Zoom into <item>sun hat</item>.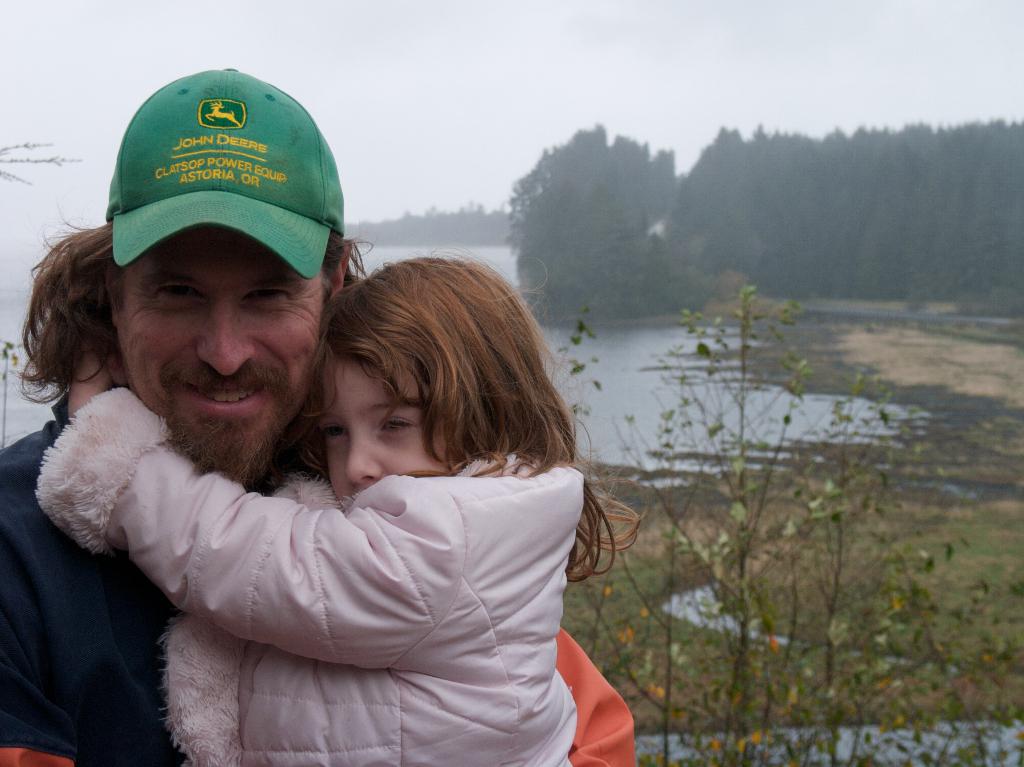
Zoom target: (x1=104, y1=59, x2=348, y2=281).
